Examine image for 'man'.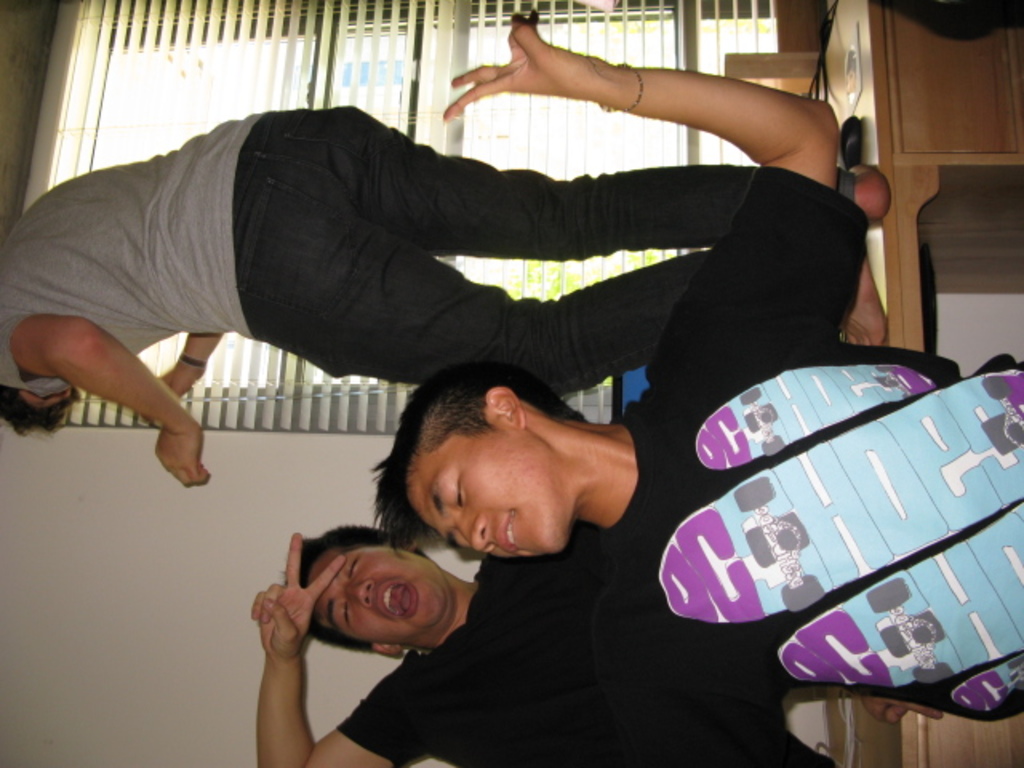
Examination result: <bbox>0, 110, 886, 490</bbox>.
